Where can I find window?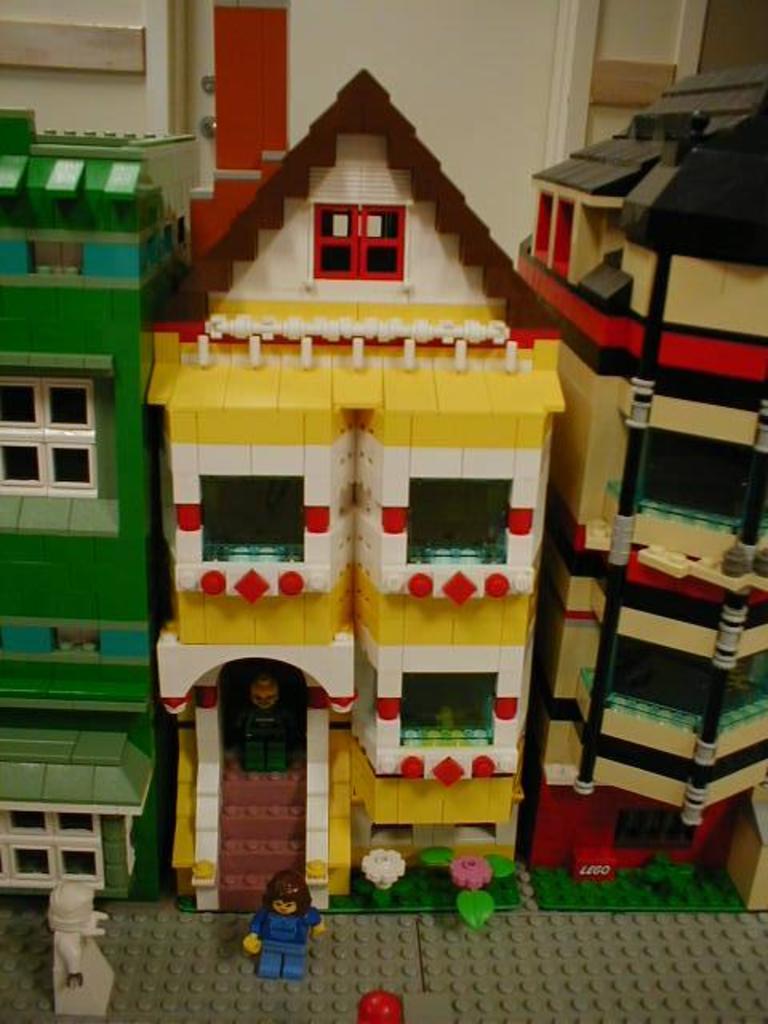
You can find it at bbox=[0, 813, 99, 894].
